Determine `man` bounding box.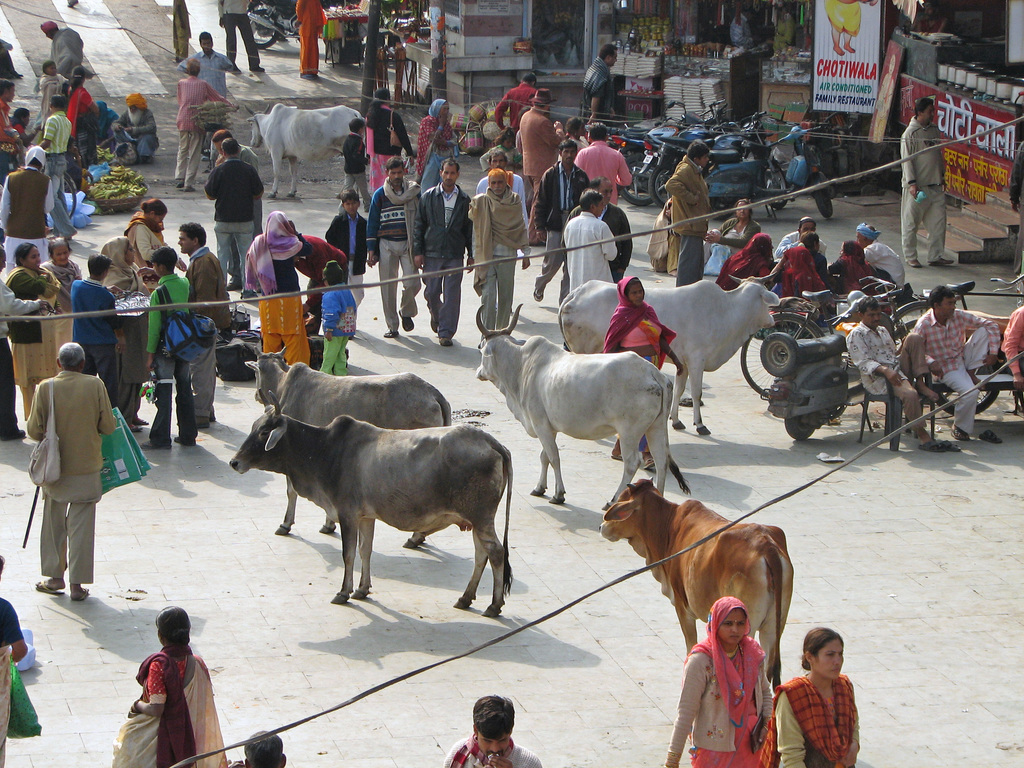
Determined: x1=486, y1=69, x2=548, y2=161.
